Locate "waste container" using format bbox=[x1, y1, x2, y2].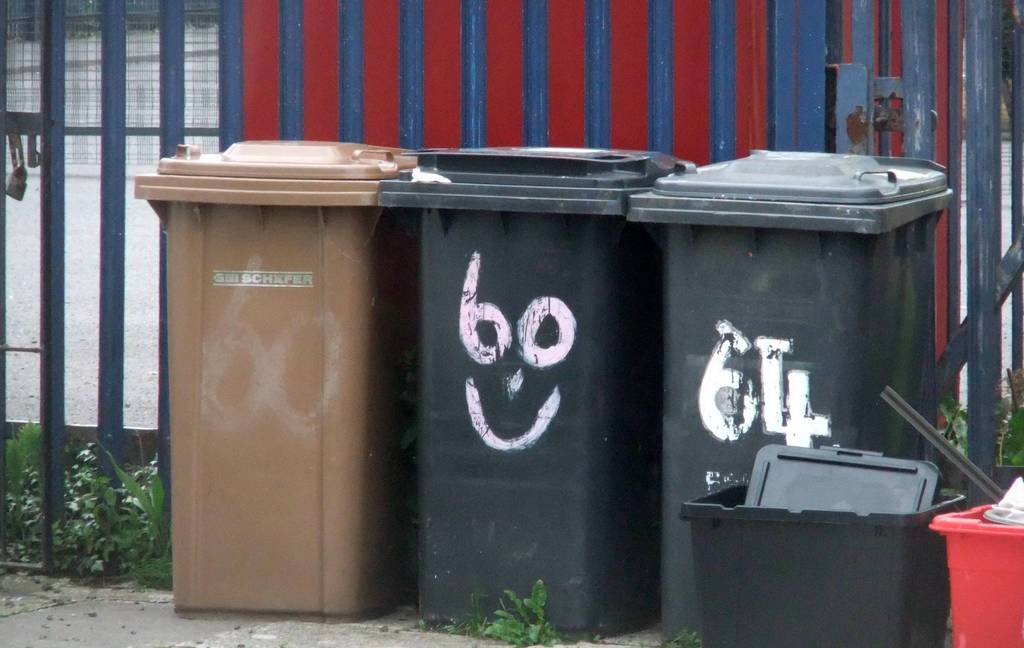
bbox=[129, 136, 431, 624].
